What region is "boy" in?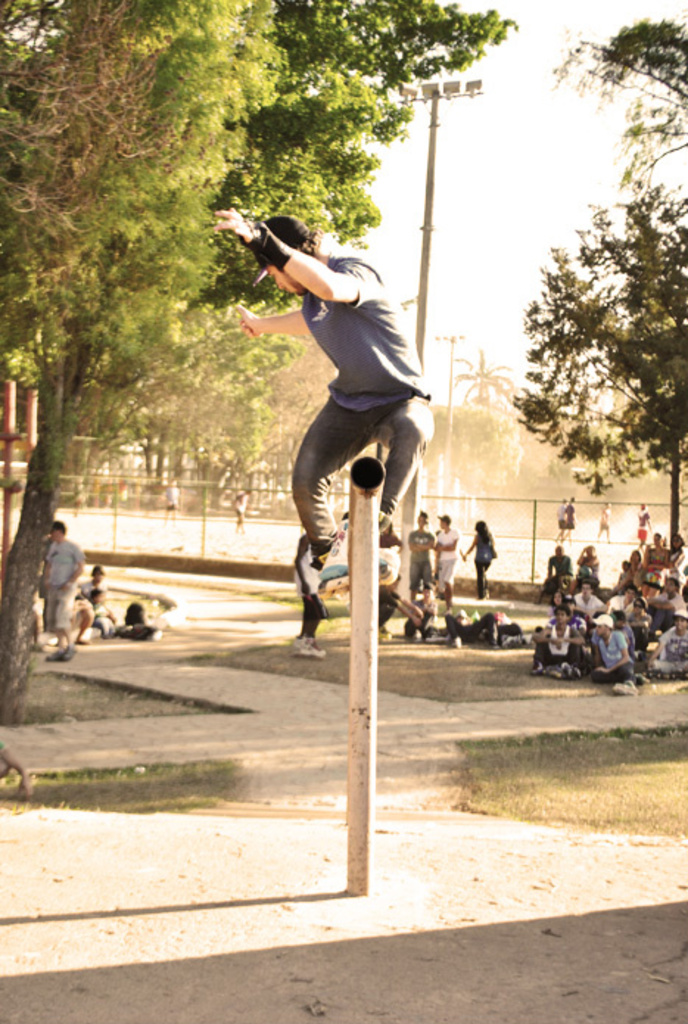
l=402, t=513, r=432, b=607.
